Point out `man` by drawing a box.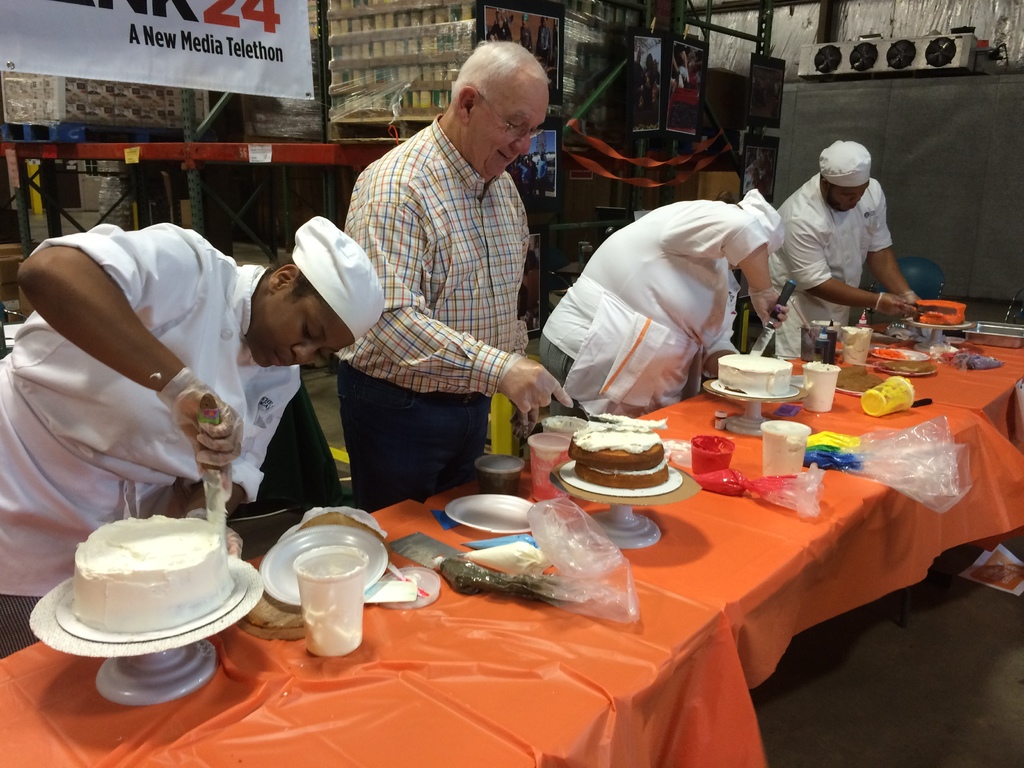
0,216,385,671.
